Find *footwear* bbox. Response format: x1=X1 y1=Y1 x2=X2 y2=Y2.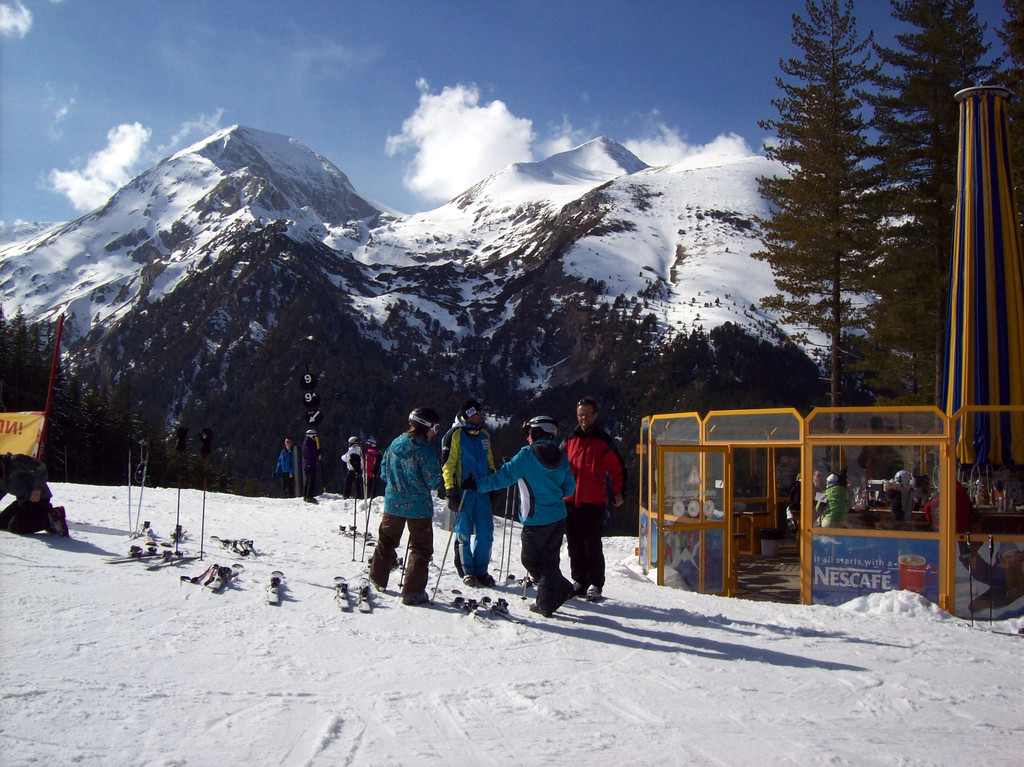
x1=530 y1=601 x2=542 y2=613.
